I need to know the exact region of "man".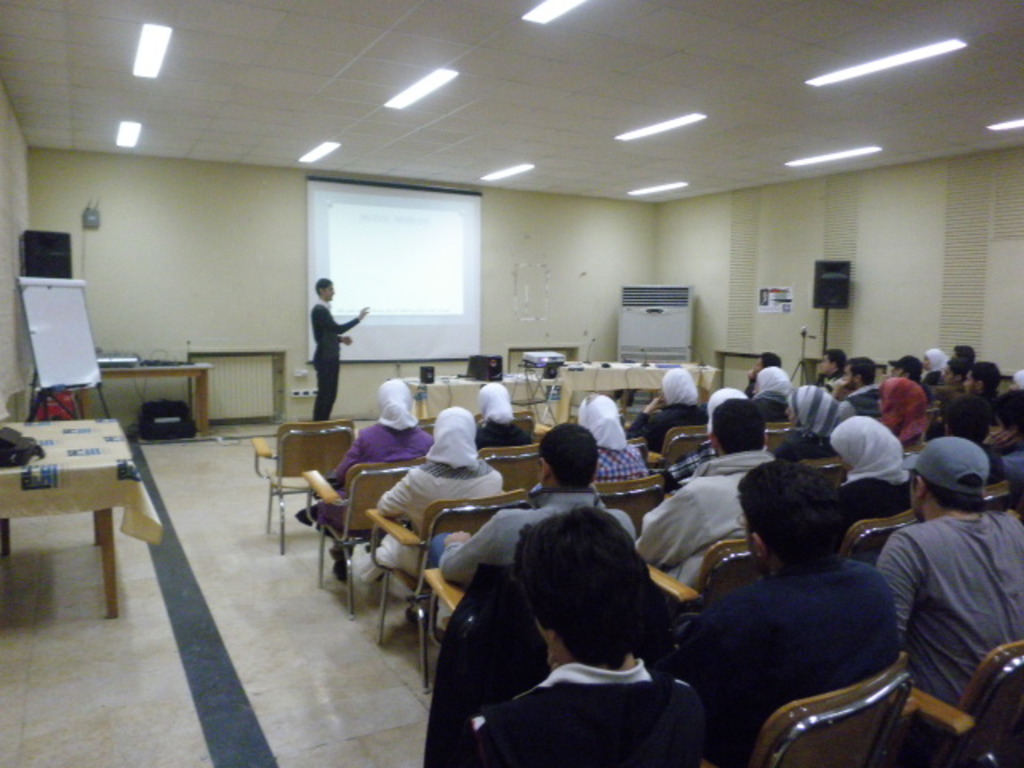
Region: l=437, t=422, r=629, b=582.
